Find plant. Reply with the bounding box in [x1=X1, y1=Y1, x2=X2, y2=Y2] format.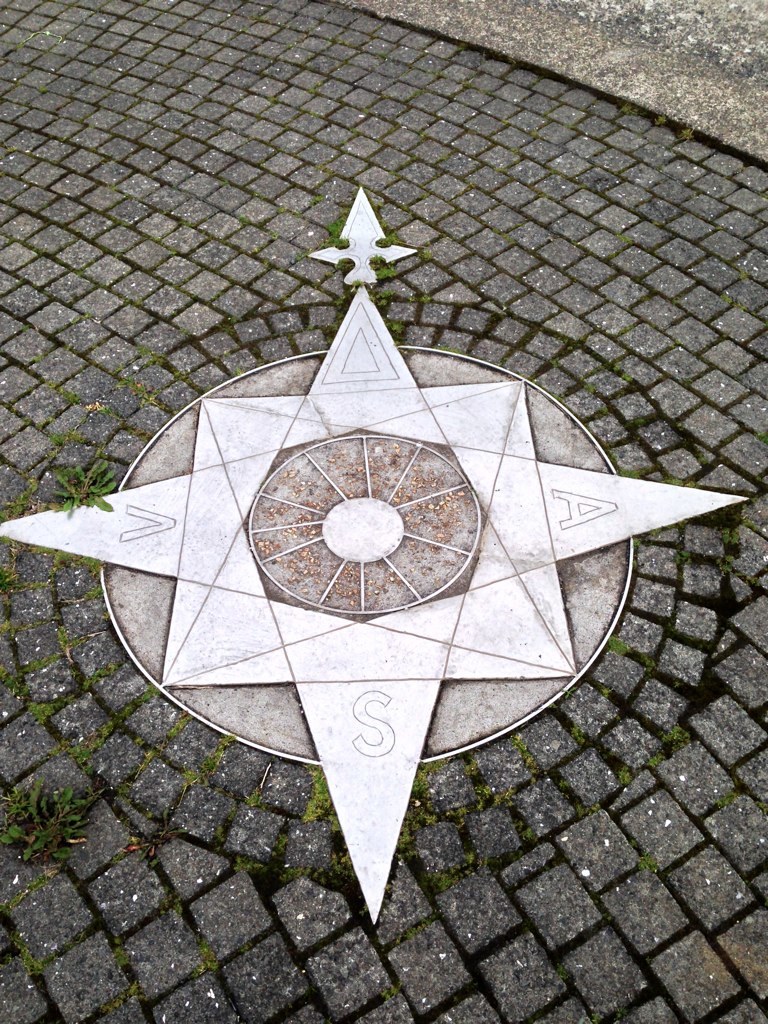
[x1=296, y1=767, x2=333, y2=833].
